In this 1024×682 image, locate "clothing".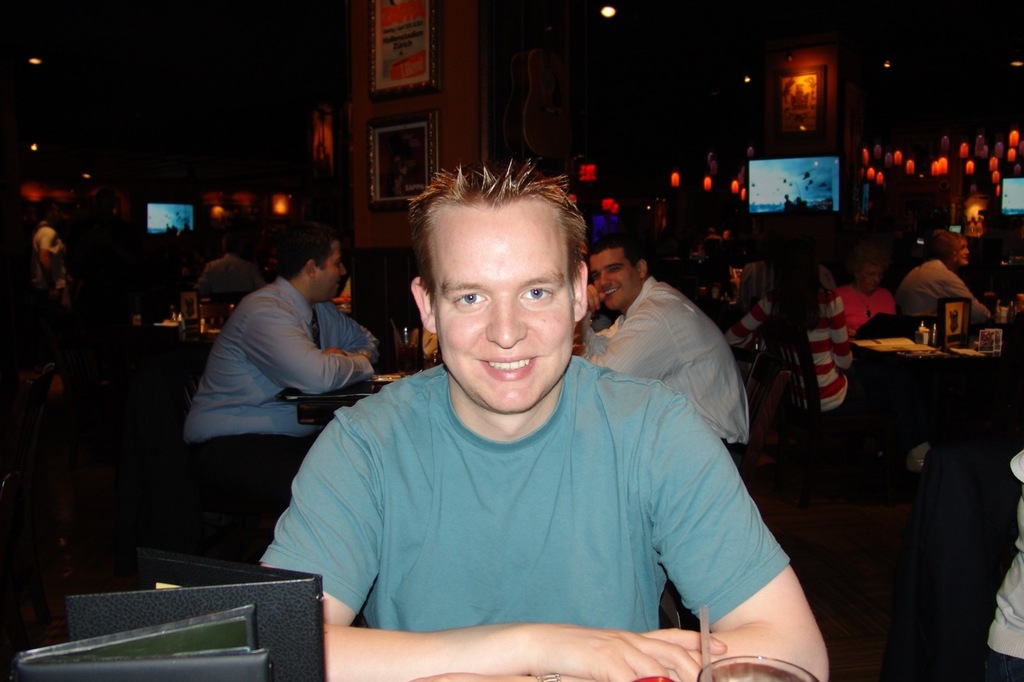
Bounding box: [left=275, top=304, right=786, bottom=661].
